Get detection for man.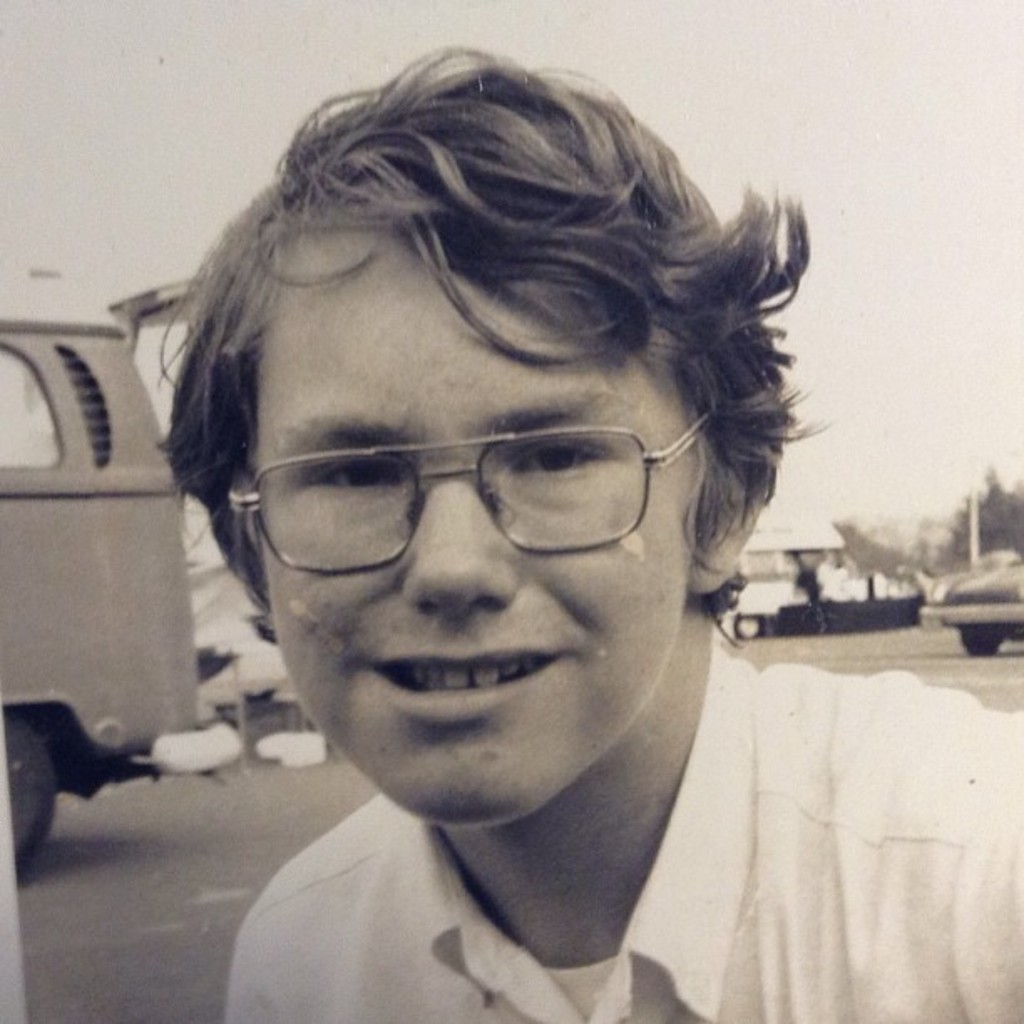
Detection: 27,35,994,1023.
